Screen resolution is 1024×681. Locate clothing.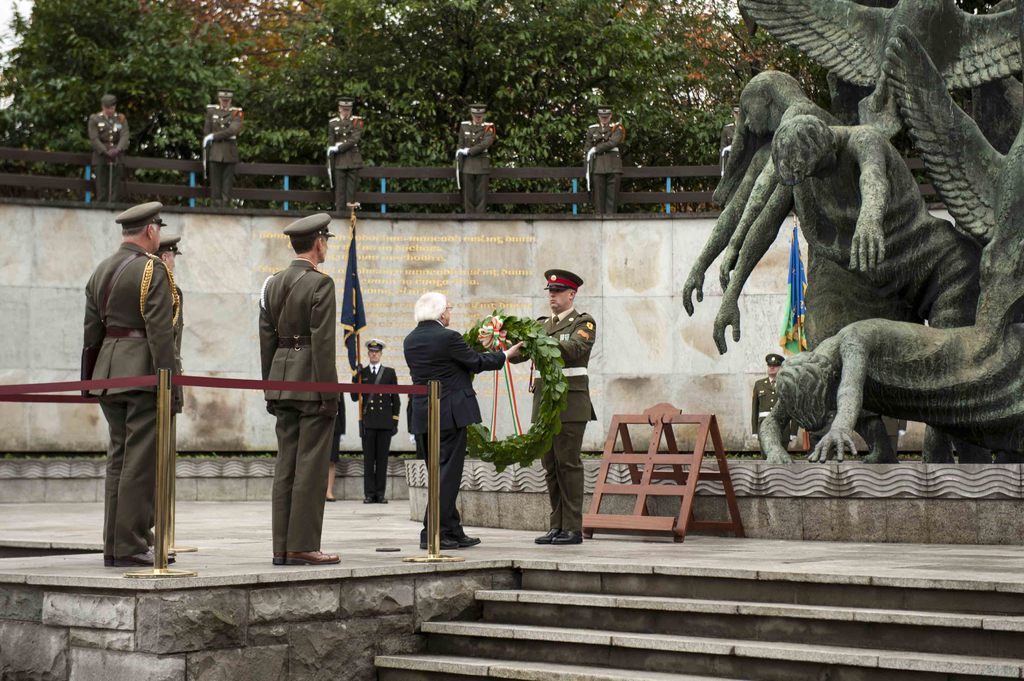
583, 122, 626, 214.
